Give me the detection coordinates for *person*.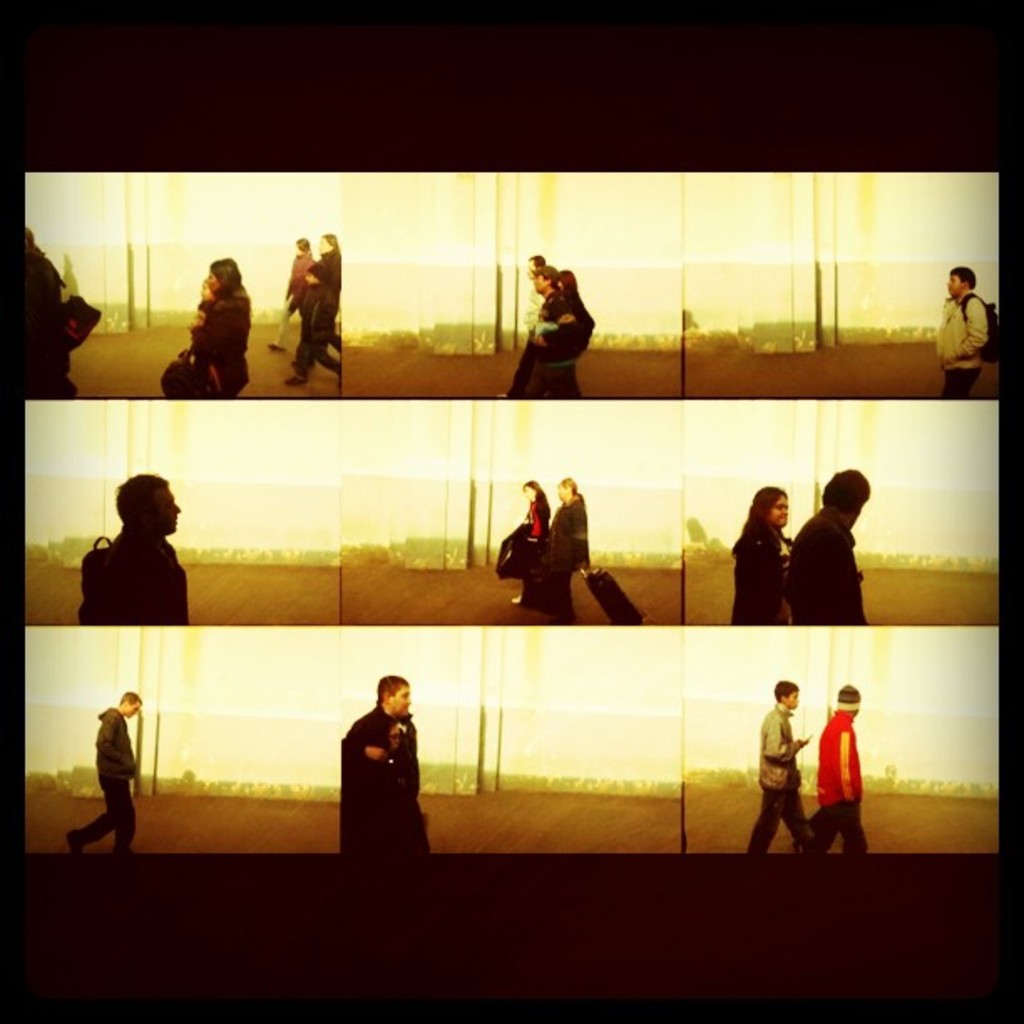
(315,229,353,350).
